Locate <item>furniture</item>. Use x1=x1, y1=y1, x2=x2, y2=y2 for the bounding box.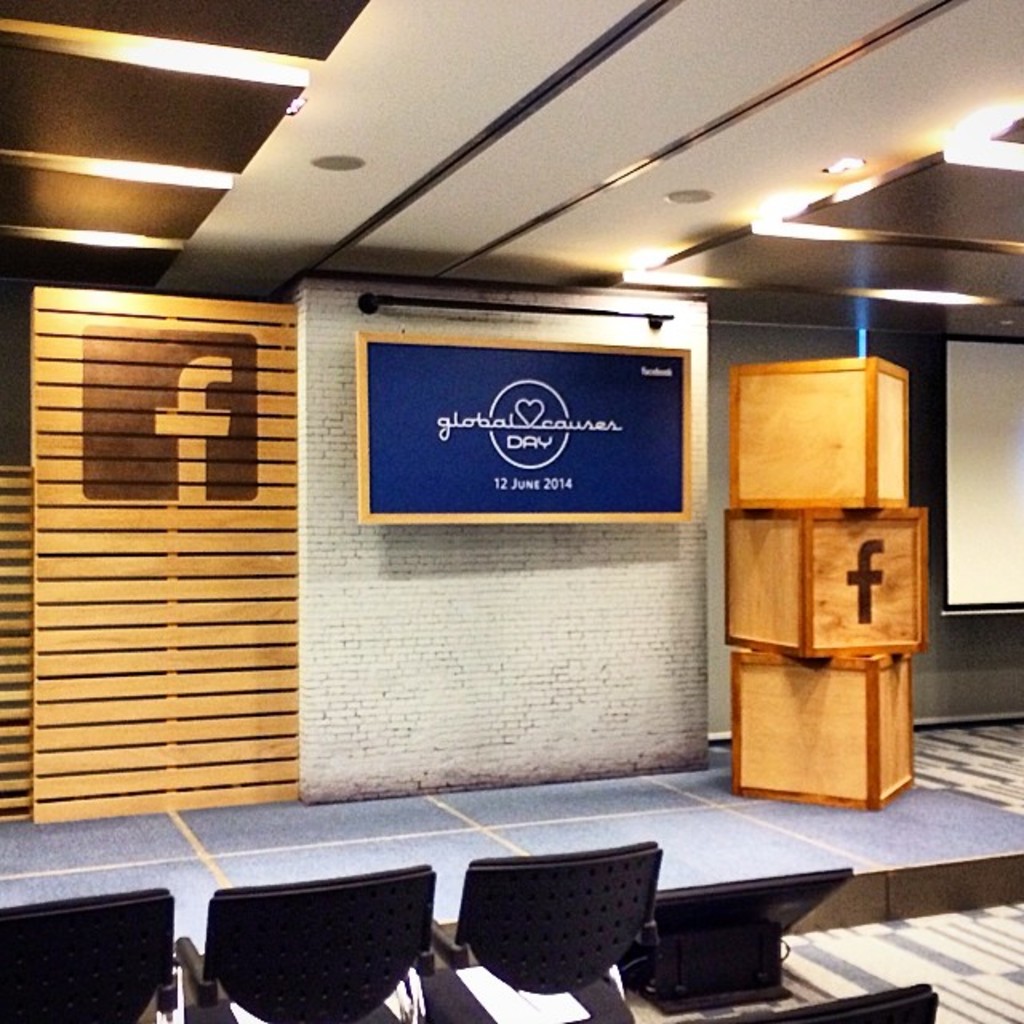
x1=171, y1=861, x2=437, y2=1022.
